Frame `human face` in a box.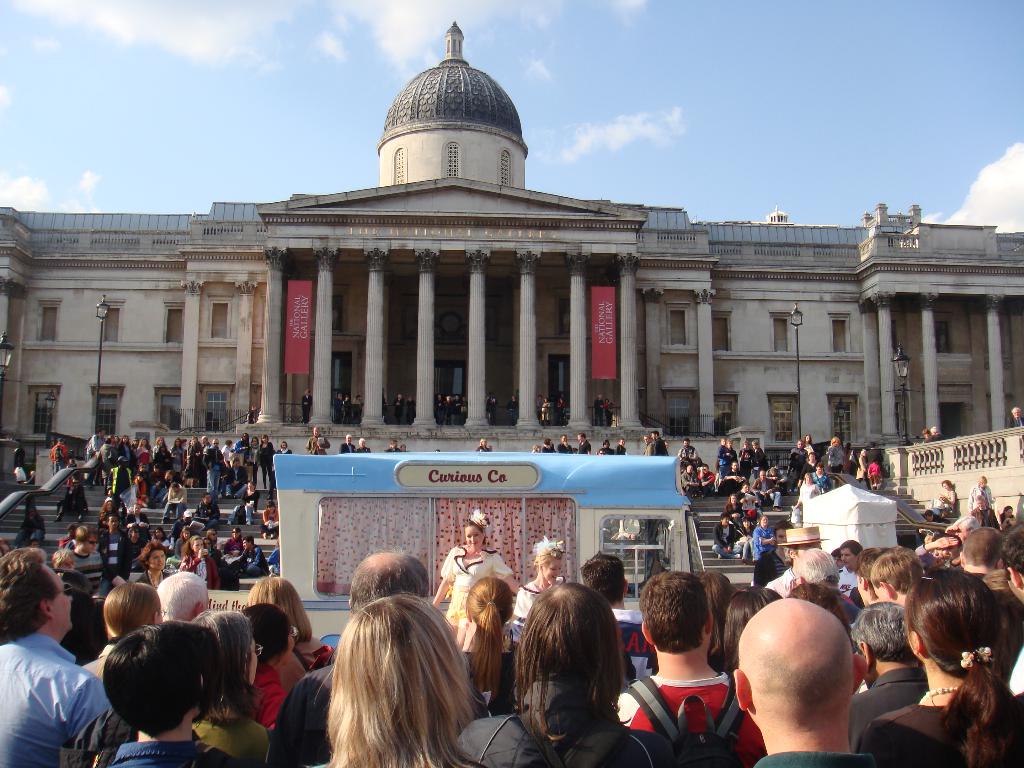
crop(729, 442, 730, 447).
